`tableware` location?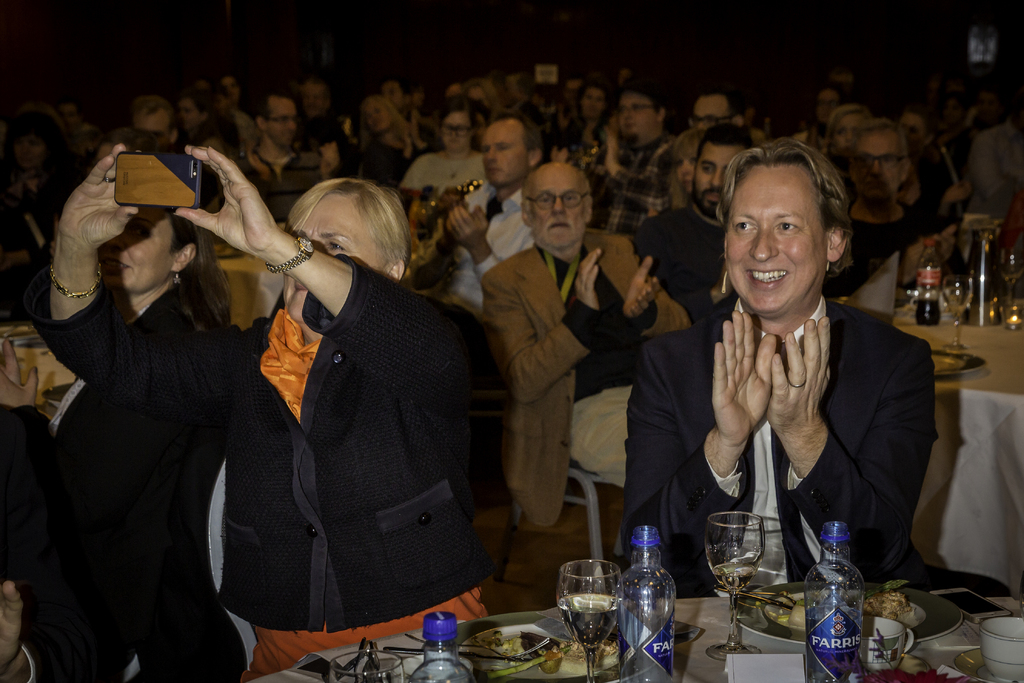
995 245 1023 331
